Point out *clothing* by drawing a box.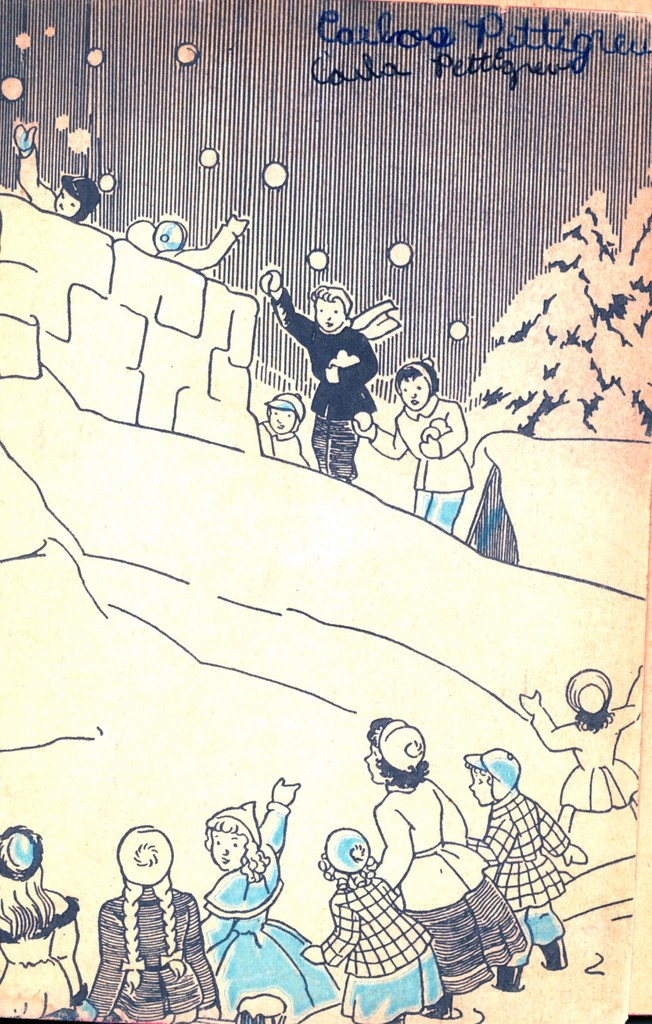
x1=84, y1=877, x2=217, y2=1021.
